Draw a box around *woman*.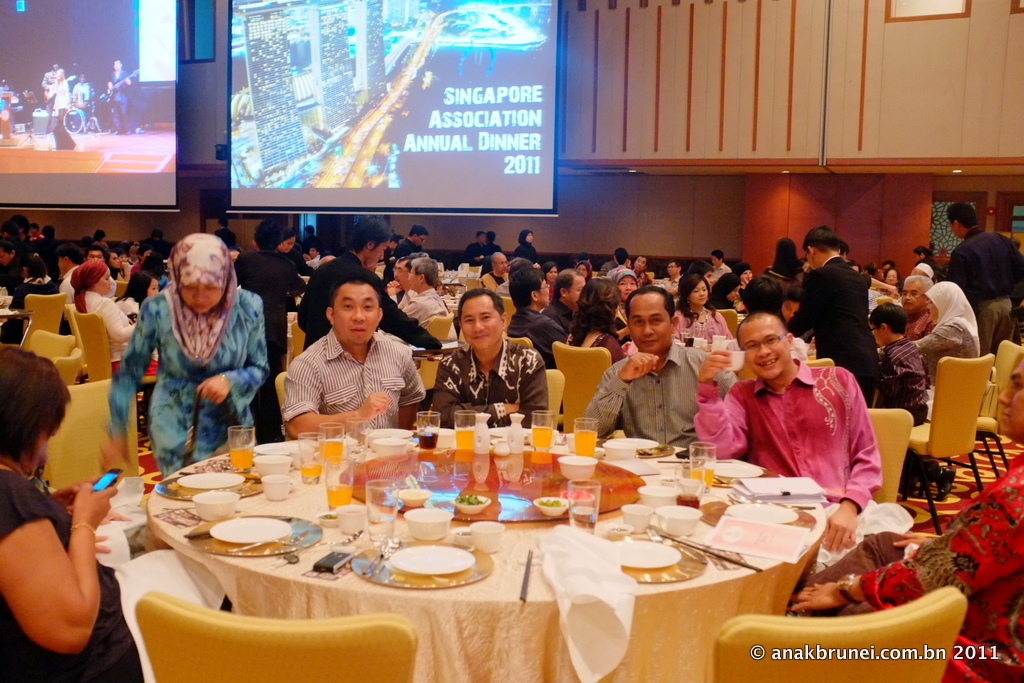
(left=671, top=275, right=733, bottom=343).
